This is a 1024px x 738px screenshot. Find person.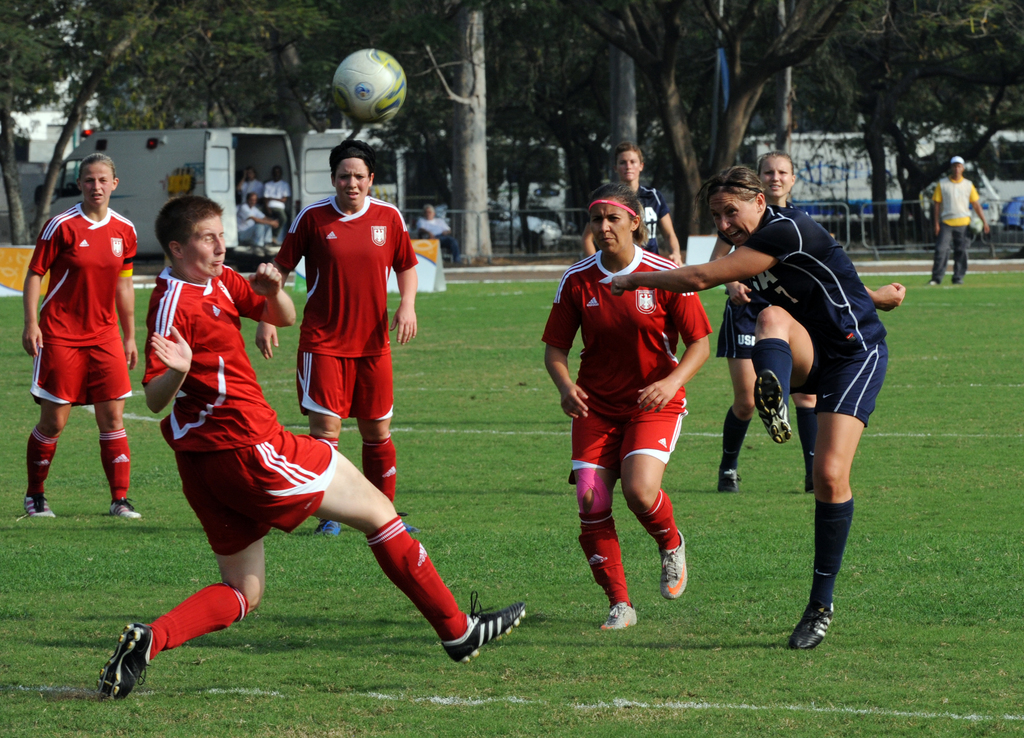
Bounding box: region(714, 159, 892, 505).
